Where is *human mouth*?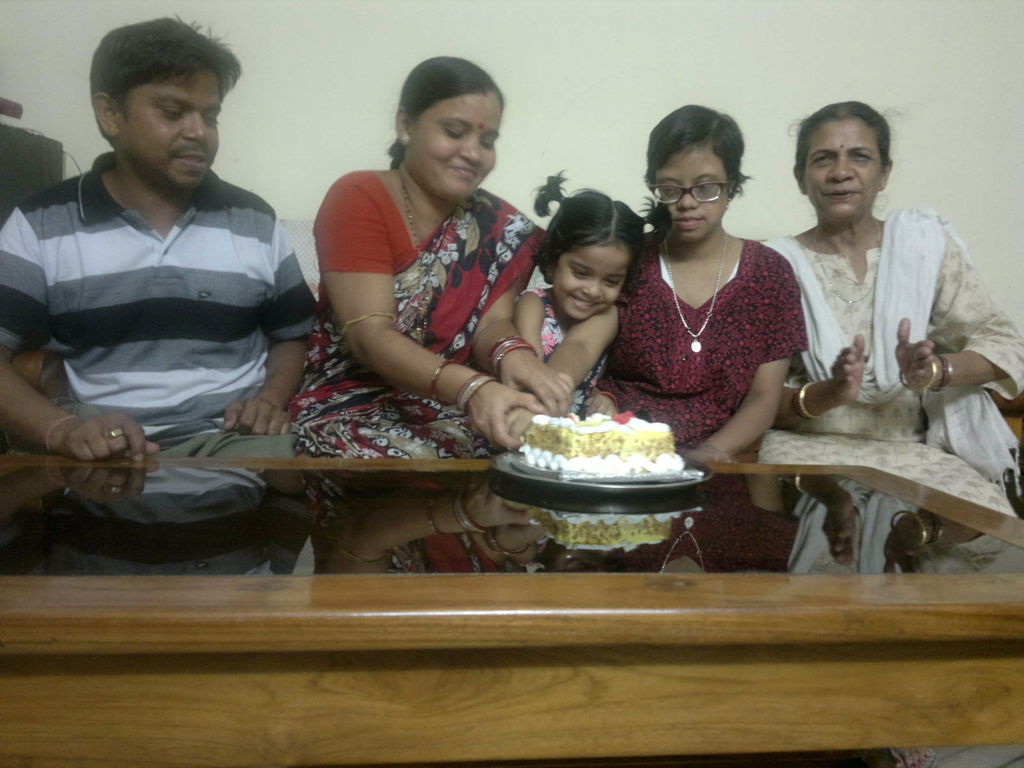
pyautogui.locateOnScreen(669, 210, 703, 228).
